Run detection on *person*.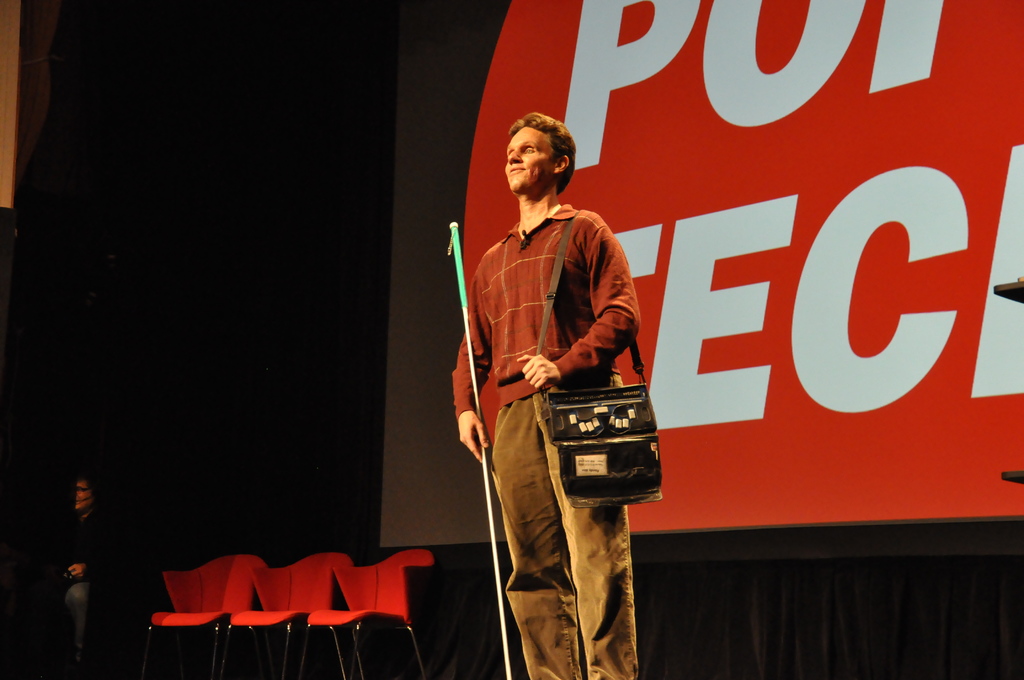
Result: 445, 109, 652, 644.
